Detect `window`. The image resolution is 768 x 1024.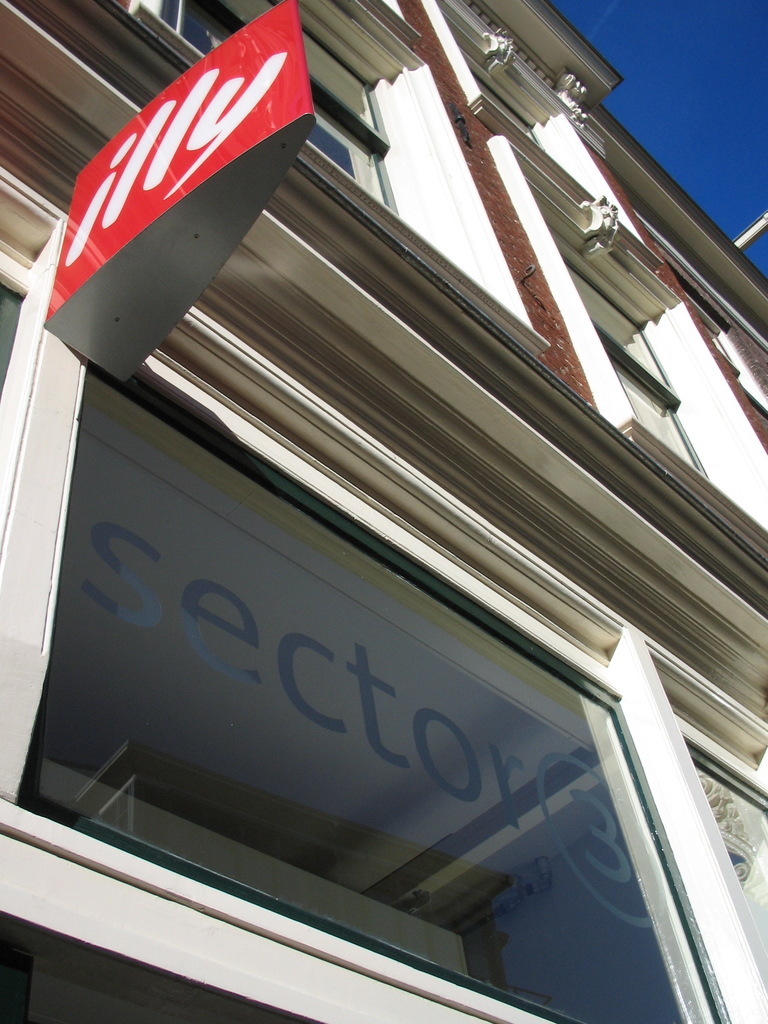
<region>550, 239, 708, 475</region>.
